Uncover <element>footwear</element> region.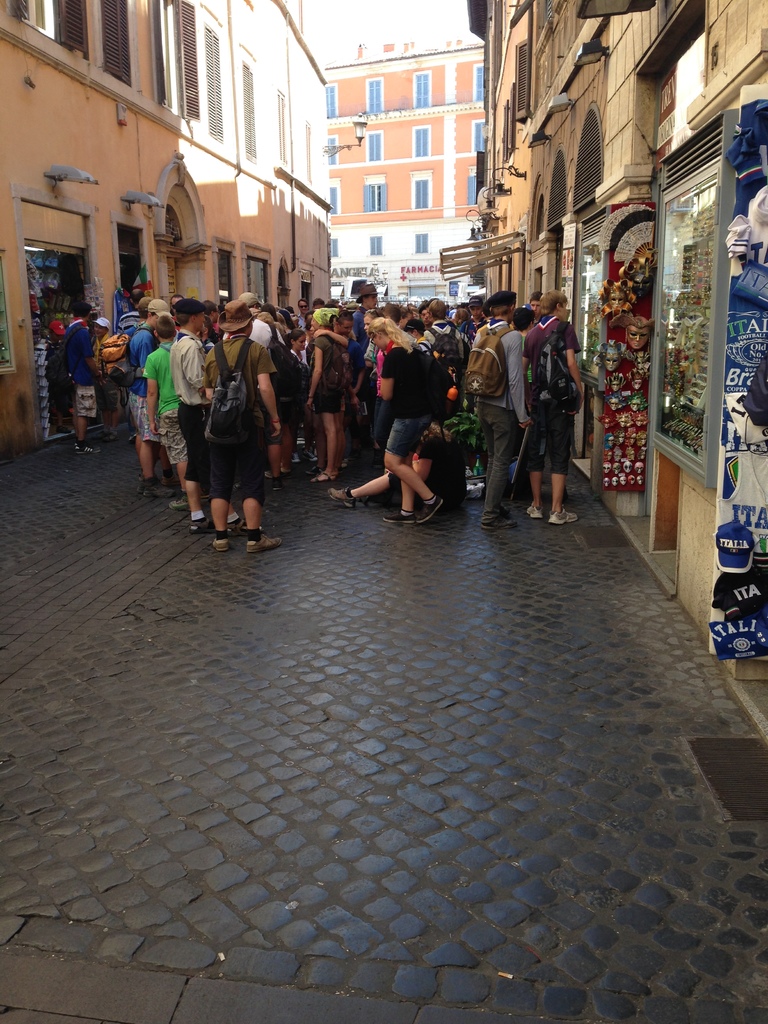
Uncovered: x1=547 y1=512 x2=580 y2=526.
